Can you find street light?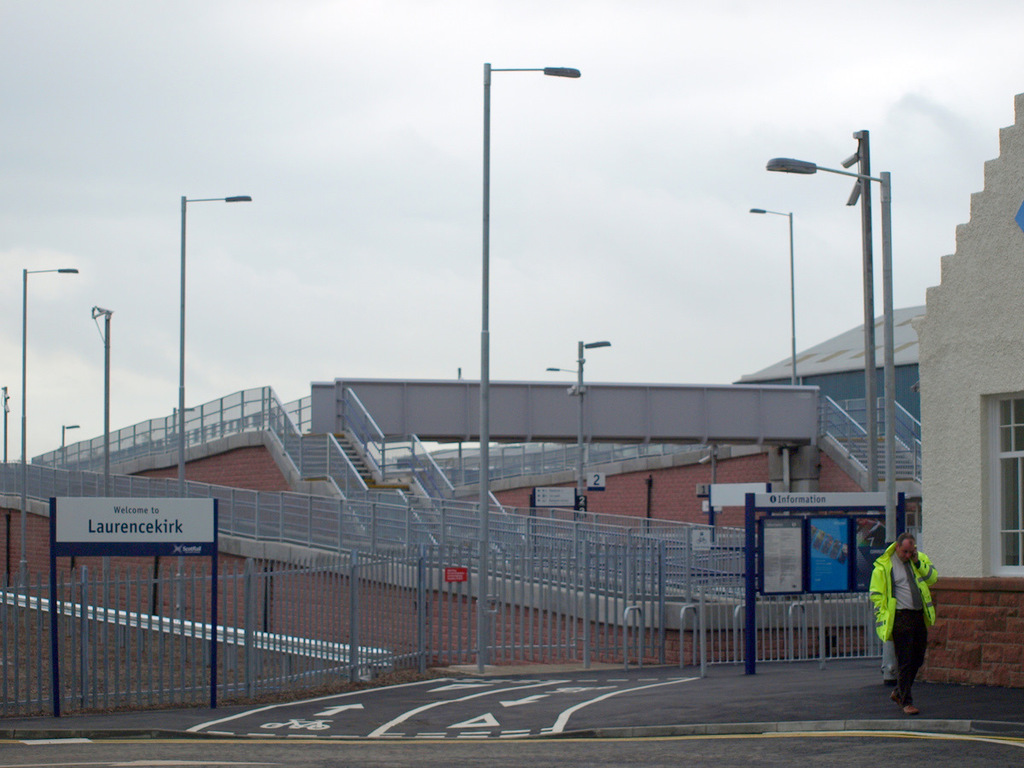
Yes, bounding box: pyautogui.locateOnScreen(544, 335, 614, 526).
